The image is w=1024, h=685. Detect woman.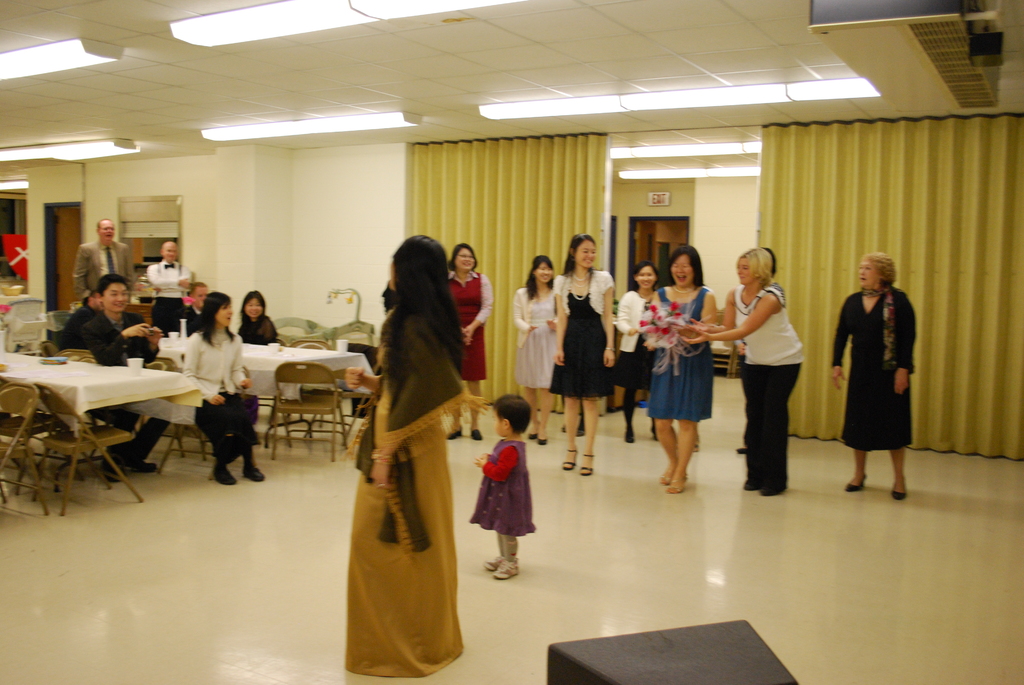
Detection: region(548, 232, 615, 476).
